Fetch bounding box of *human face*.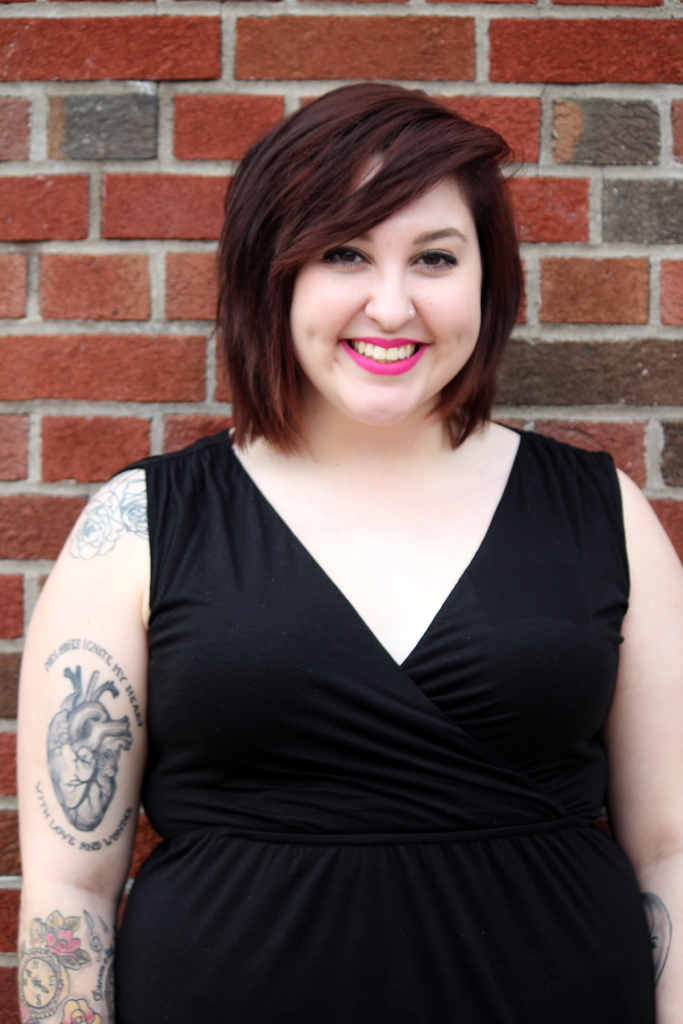
Bbox: [x1=286, y1=171, x2=484, y2=417].
